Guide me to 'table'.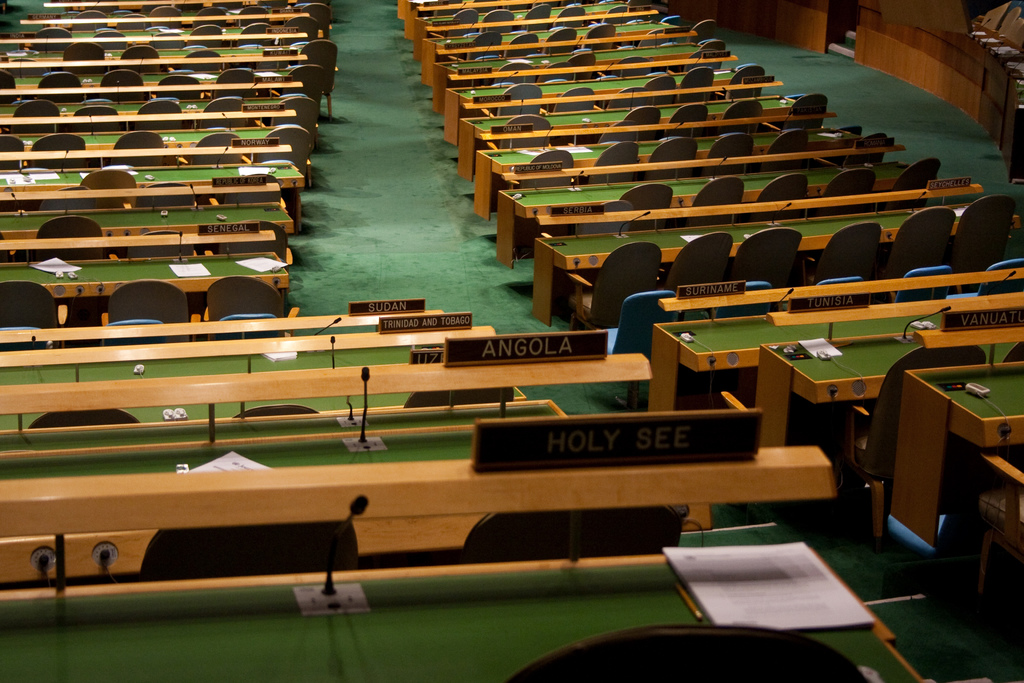
Guidance: left=0, top=383, right=525, bottom=437.
